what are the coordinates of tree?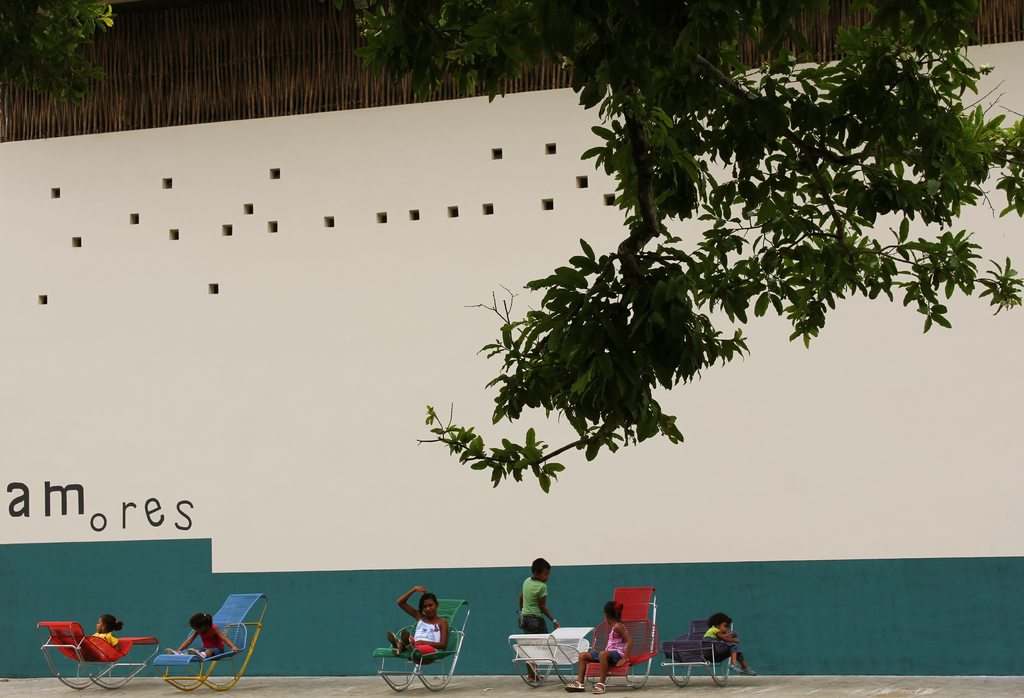
bbox=[0, 0, 115, 106].
